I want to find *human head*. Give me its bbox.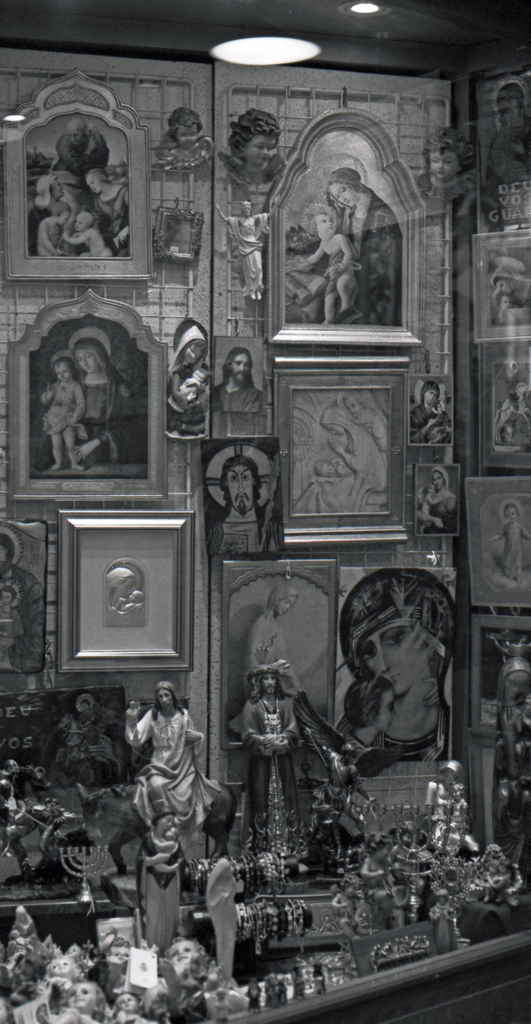
<bbox>368, 830, 393, 865</bbox>.
